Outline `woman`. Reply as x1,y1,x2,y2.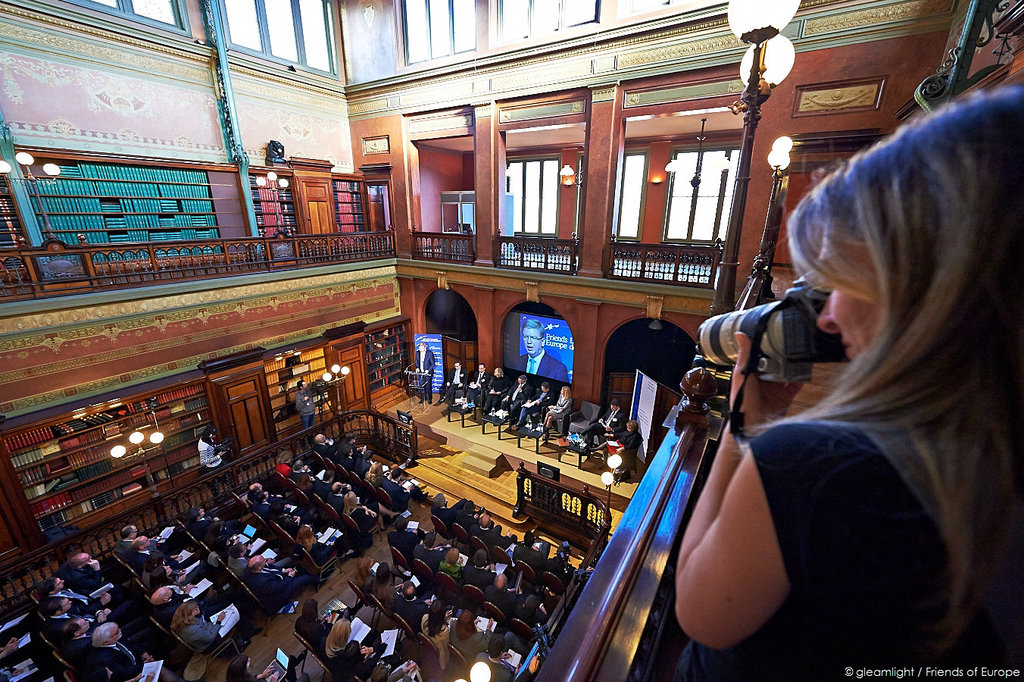
541,386,573,439.
